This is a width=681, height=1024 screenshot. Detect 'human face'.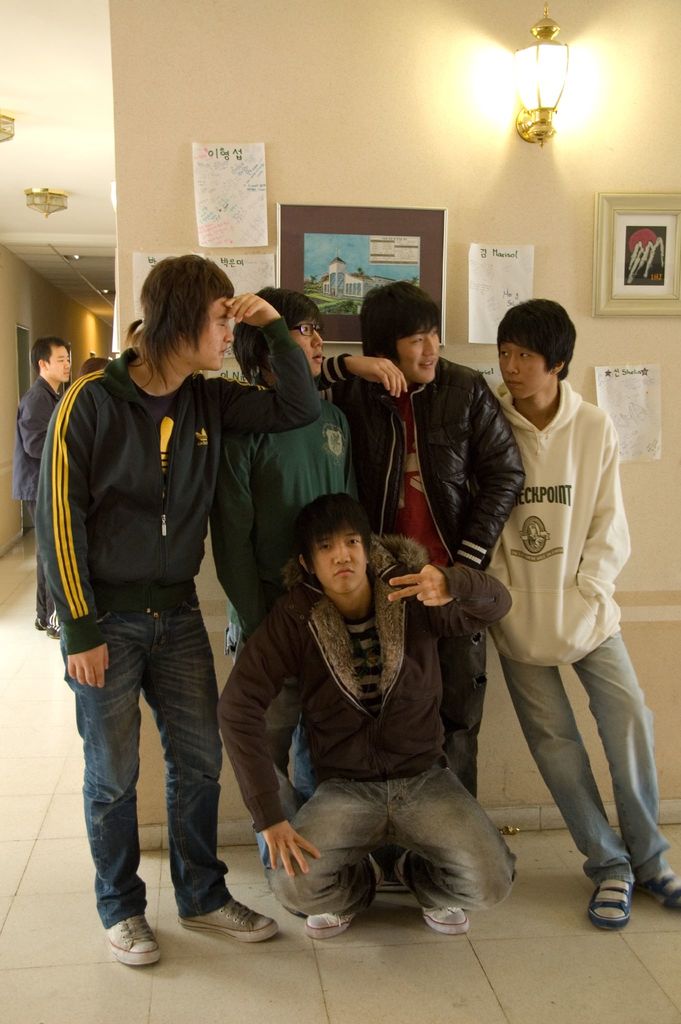
x1=401, y1=323, x2=439, y2=378.
